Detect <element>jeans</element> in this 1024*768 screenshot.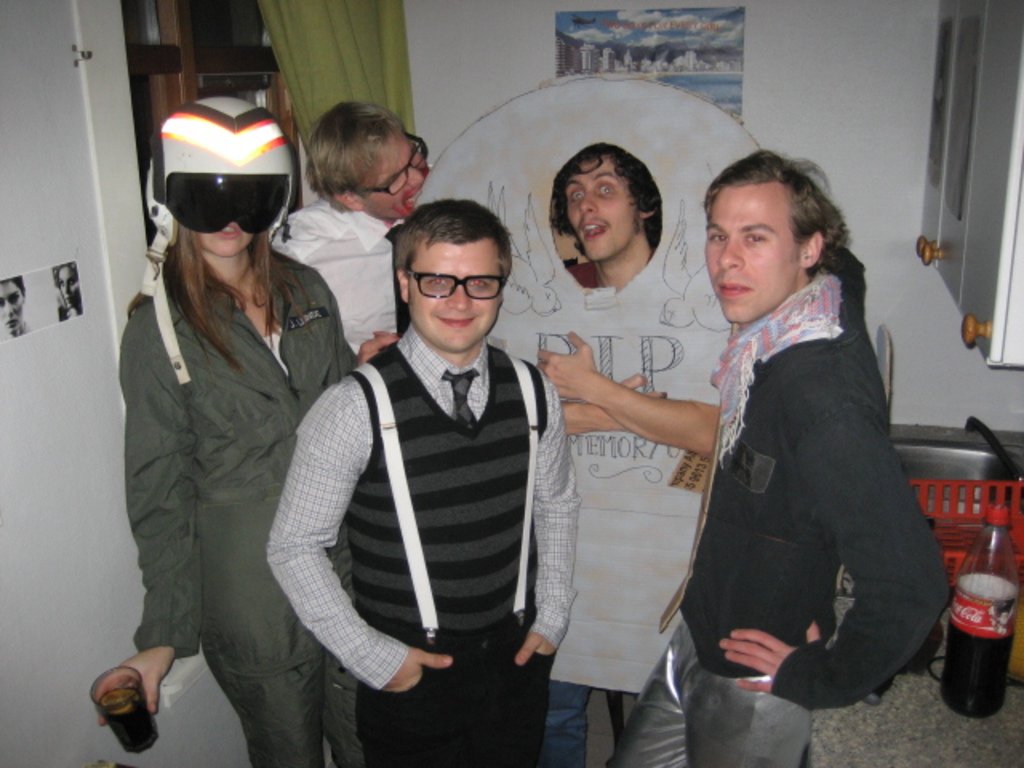
Detection: 534,680,589,766.
